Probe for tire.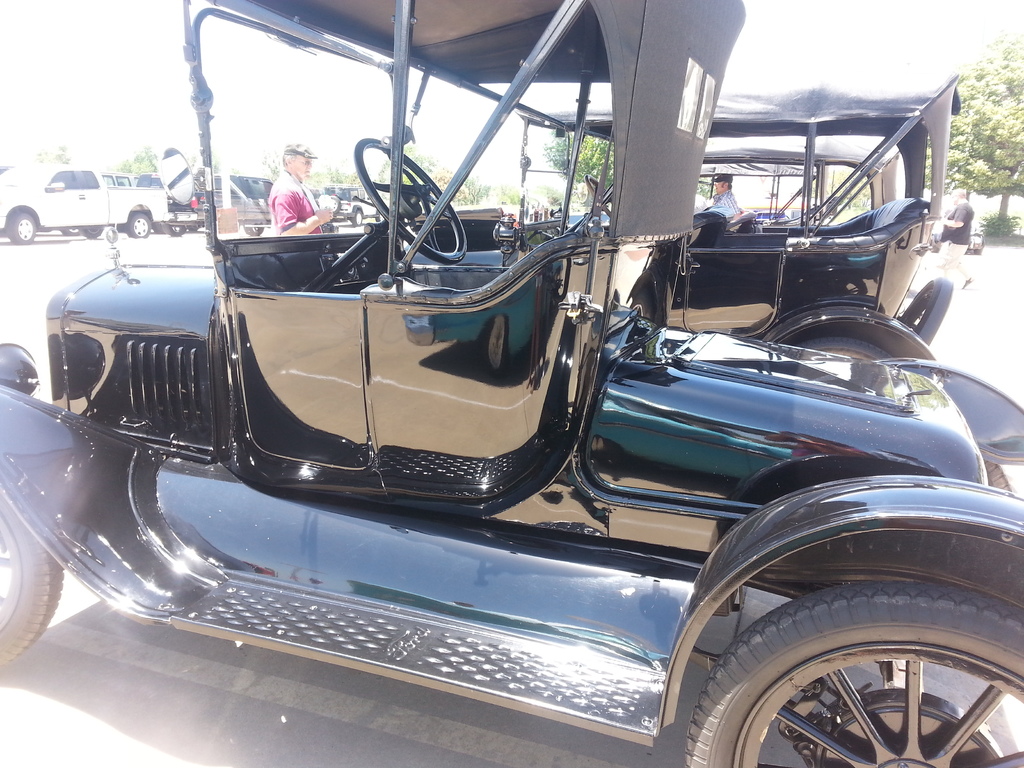
Probe result: select_region(972, 246, 984, 258).
